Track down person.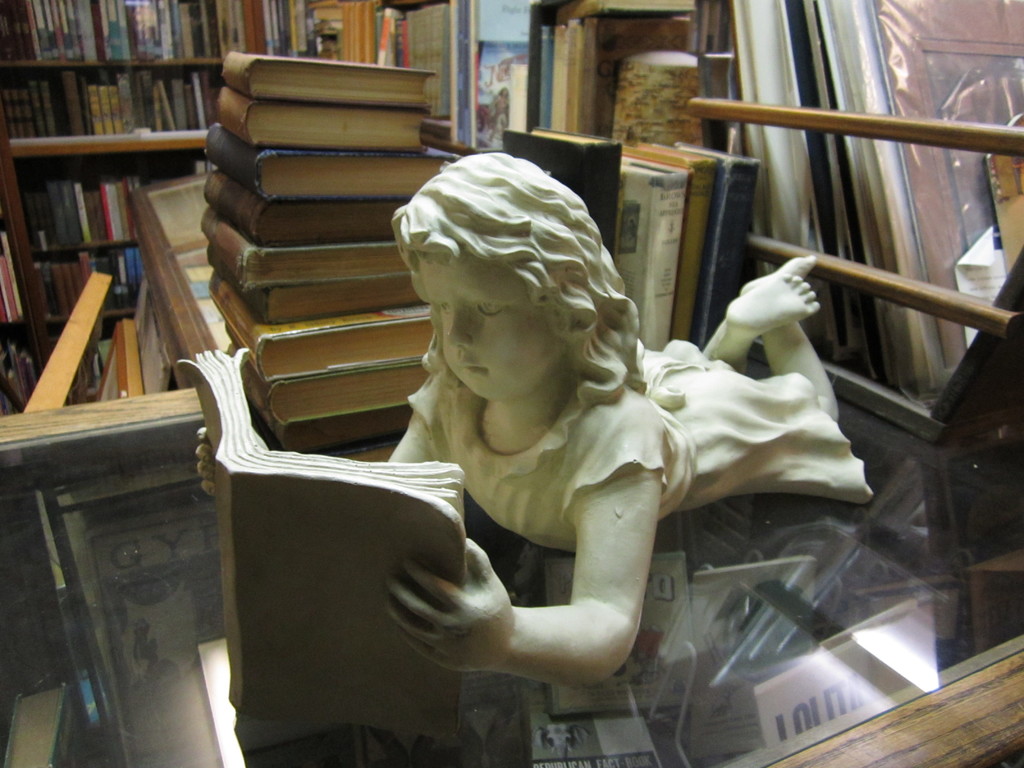
Tracked to <bbox>209, 121, 890, 723</bbox>.
